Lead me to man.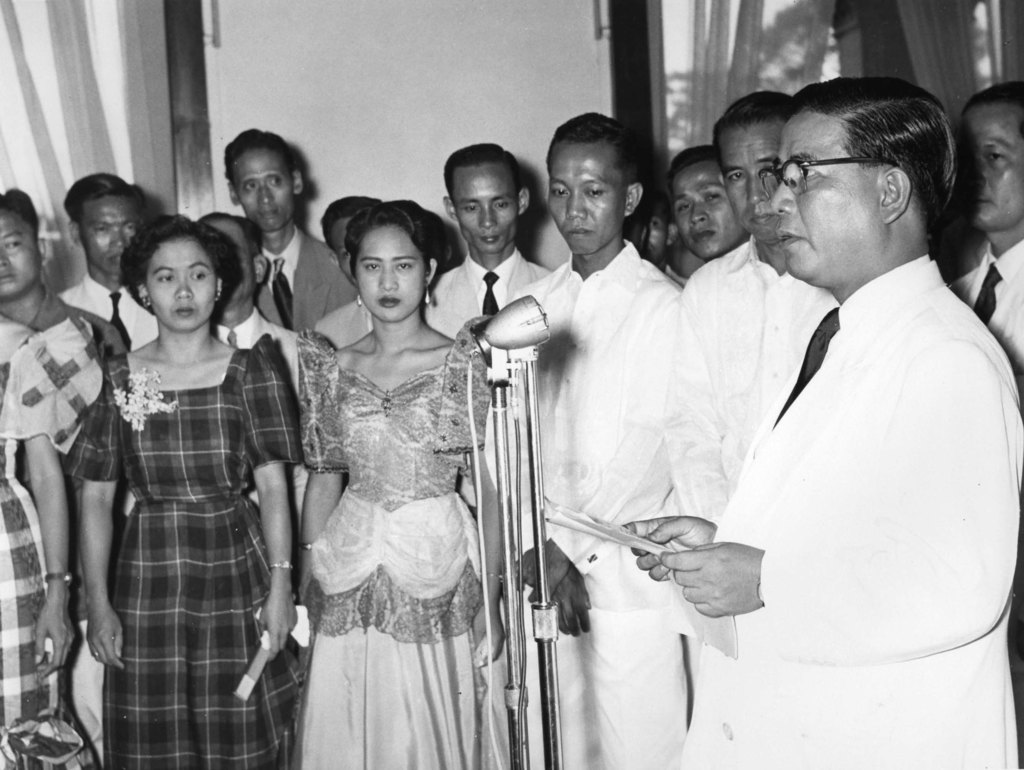
Lead to bbox=(186, 211, 298, 404).
